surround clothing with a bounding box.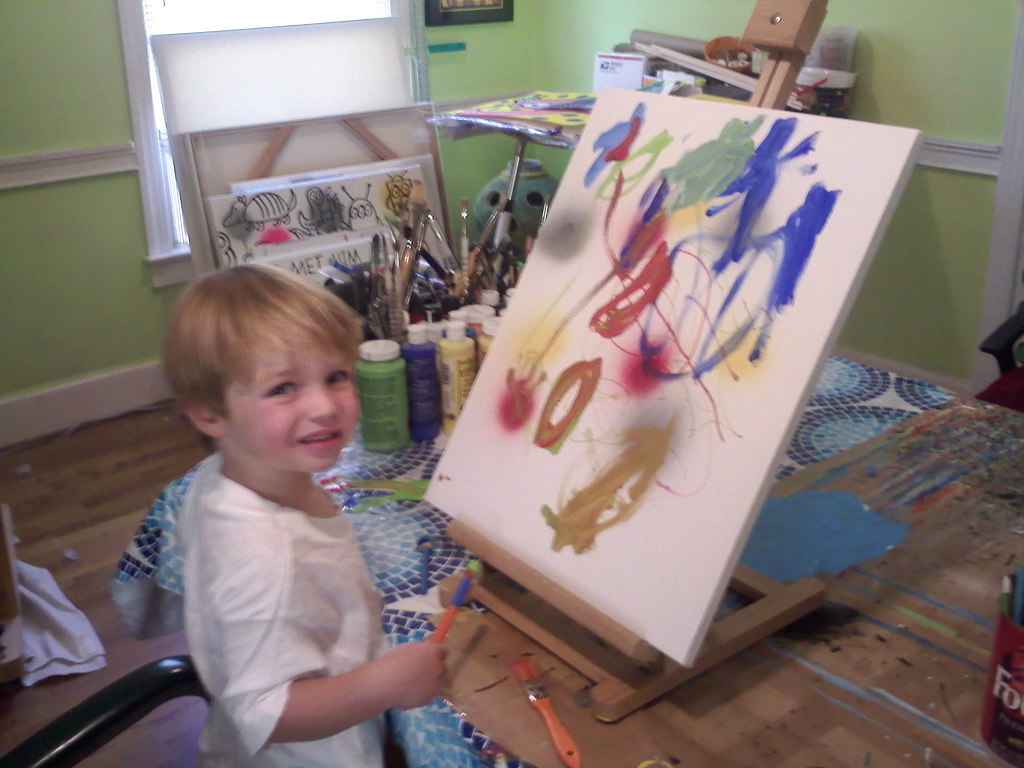
<bbox>179, 408, 417, 745</bbox>.
